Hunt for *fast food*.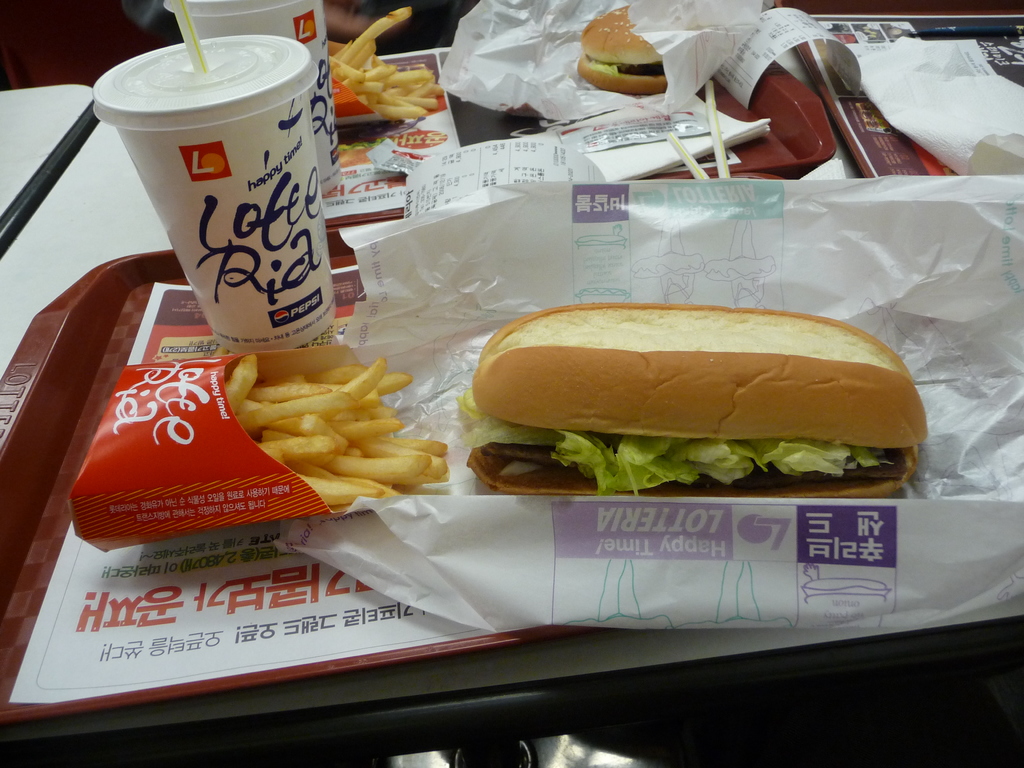
Hunted down at 223/352/448/509.
